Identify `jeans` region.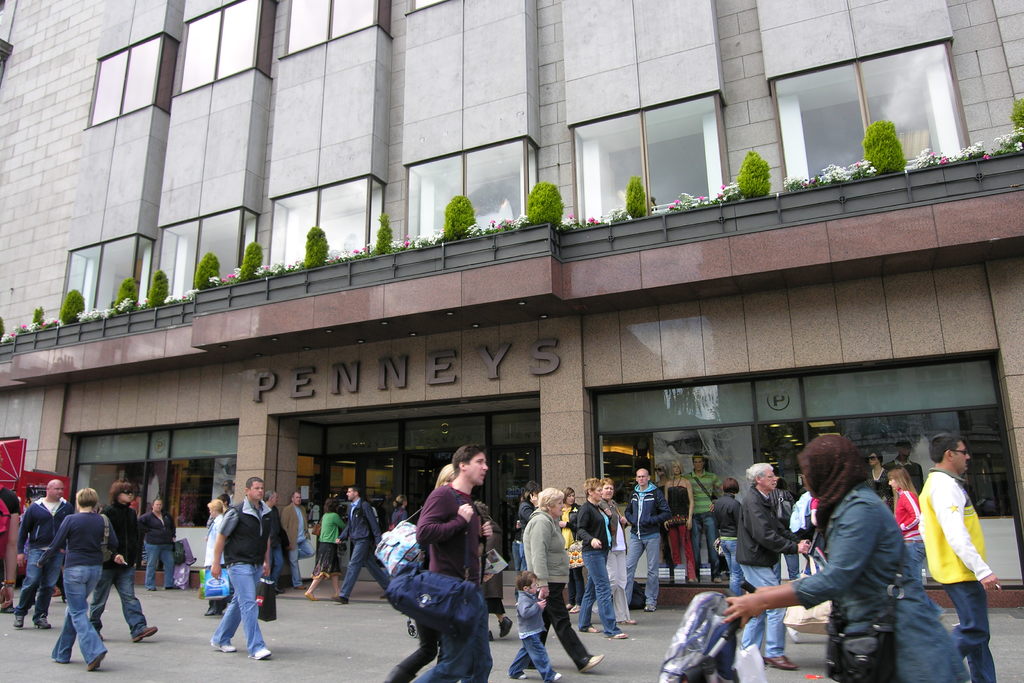
Region: crop(717, 536, 744, 596).
